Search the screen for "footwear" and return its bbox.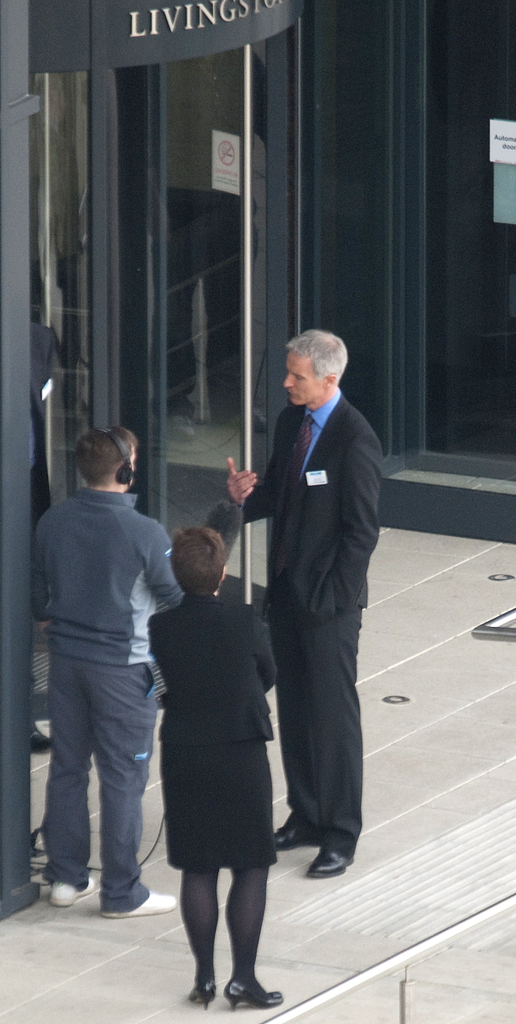
Found: select_region(306, 838, 354, 880).
